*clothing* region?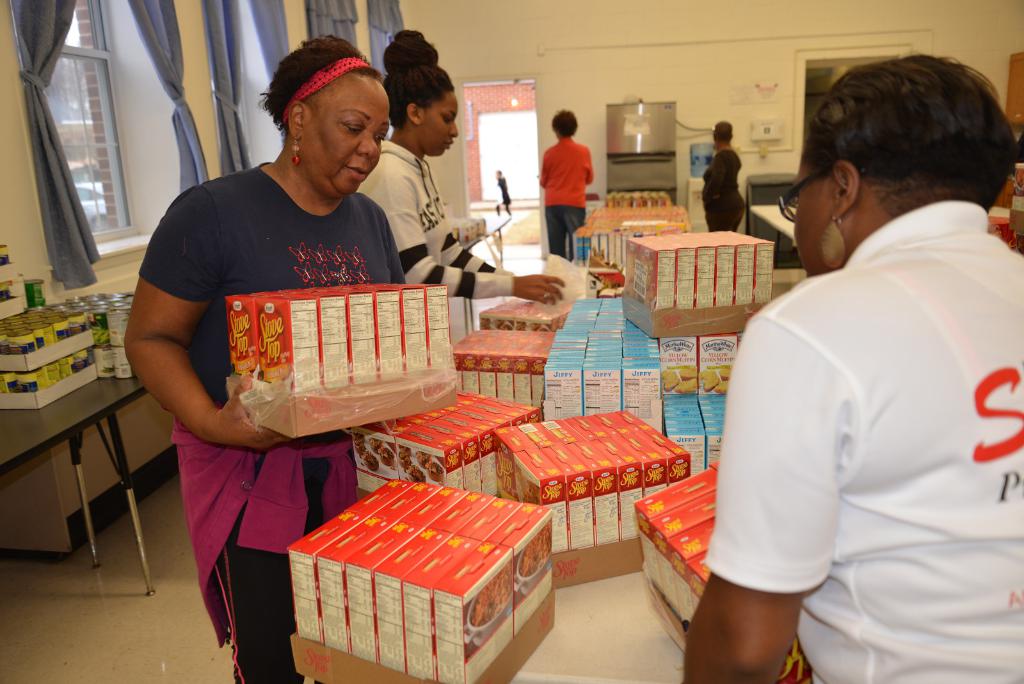
[x1=703, y1=145, x2=744, y2=230]
